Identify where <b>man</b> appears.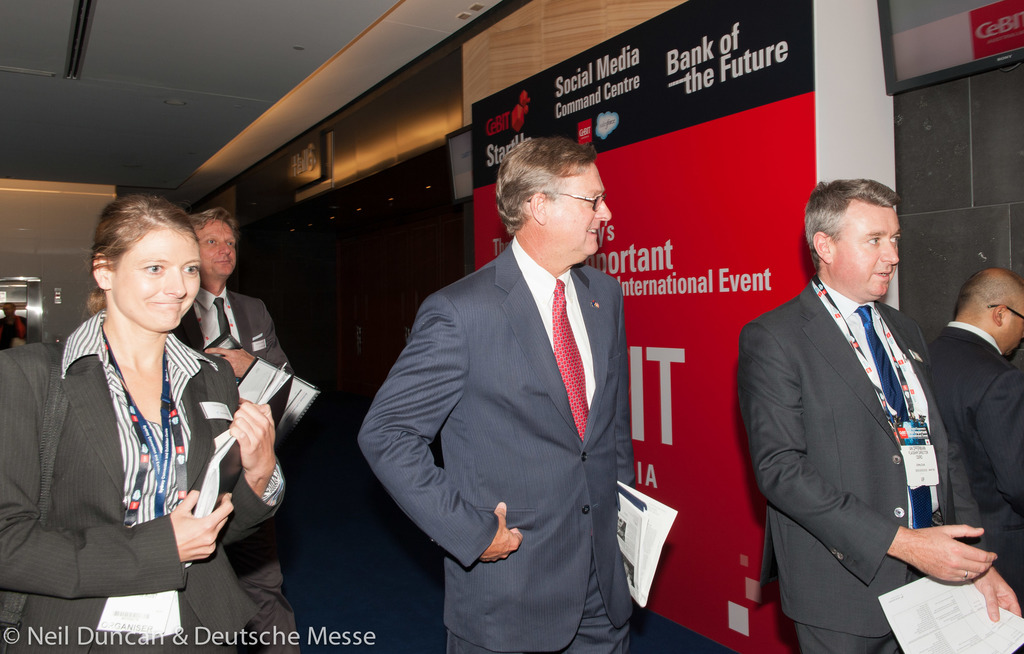
Appears at box=[924, 266, 1023, 603].
